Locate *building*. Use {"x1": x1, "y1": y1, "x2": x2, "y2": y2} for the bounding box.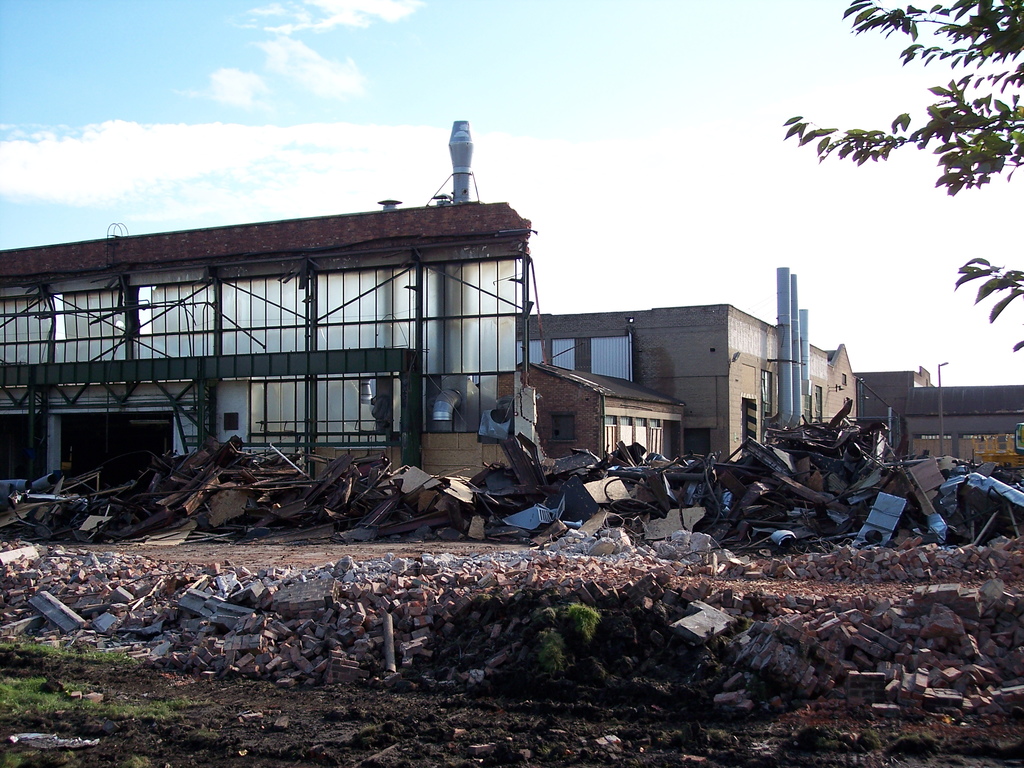
{"x1": 849, "y1": 365, "x2": 1023, "y2": 482}.
